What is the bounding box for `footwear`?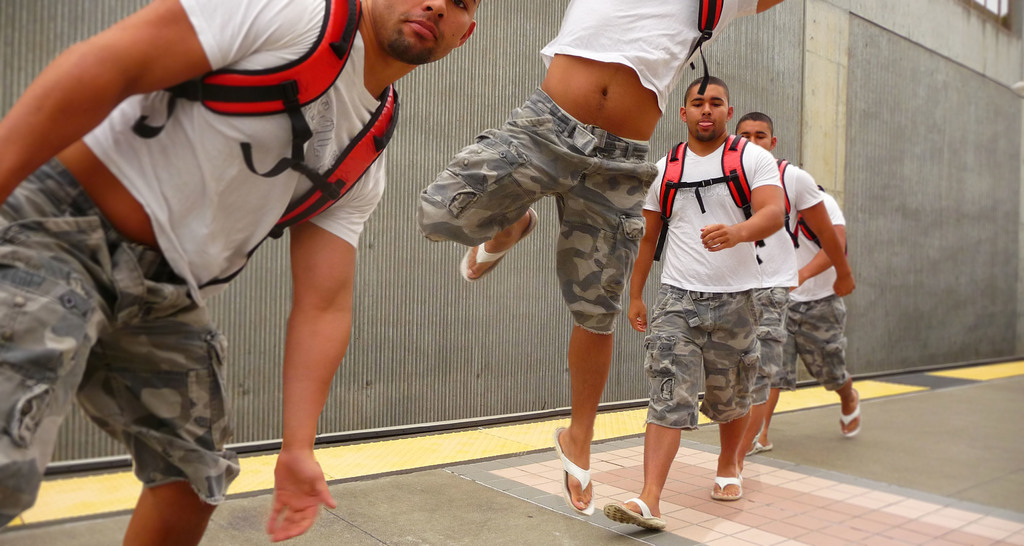
555/432/594/516.
